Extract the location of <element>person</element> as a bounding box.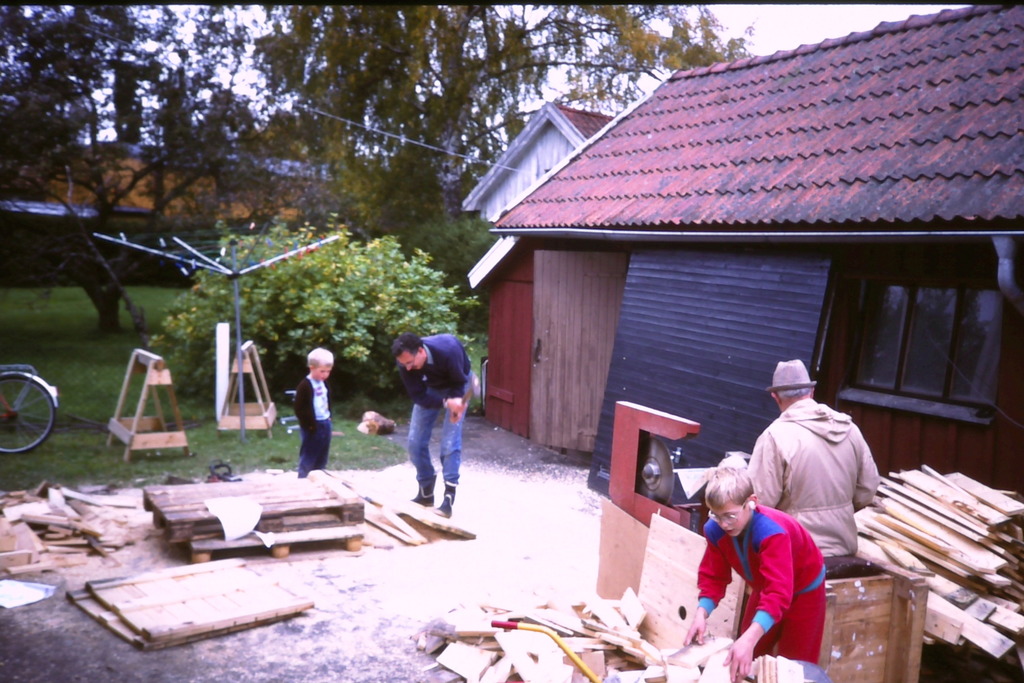
l=396, t=329, r=483, b=520.
